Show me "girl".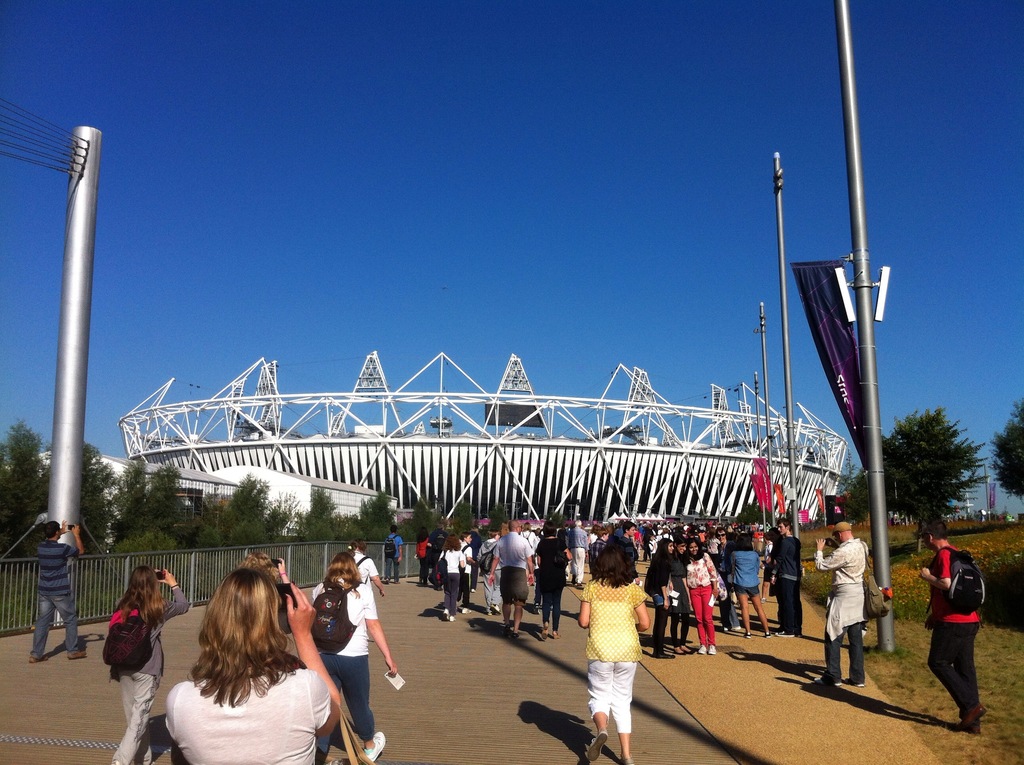
"girl" is here: [671,535,691,659].
